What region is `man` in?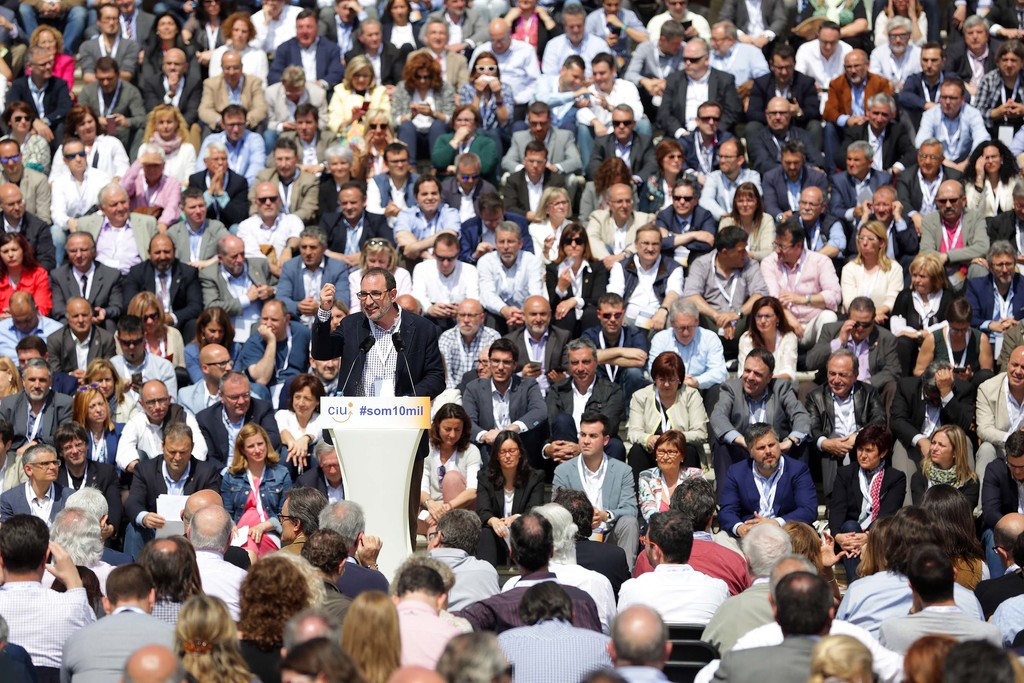
[left=412, top=234, right=476, bottom=333].
